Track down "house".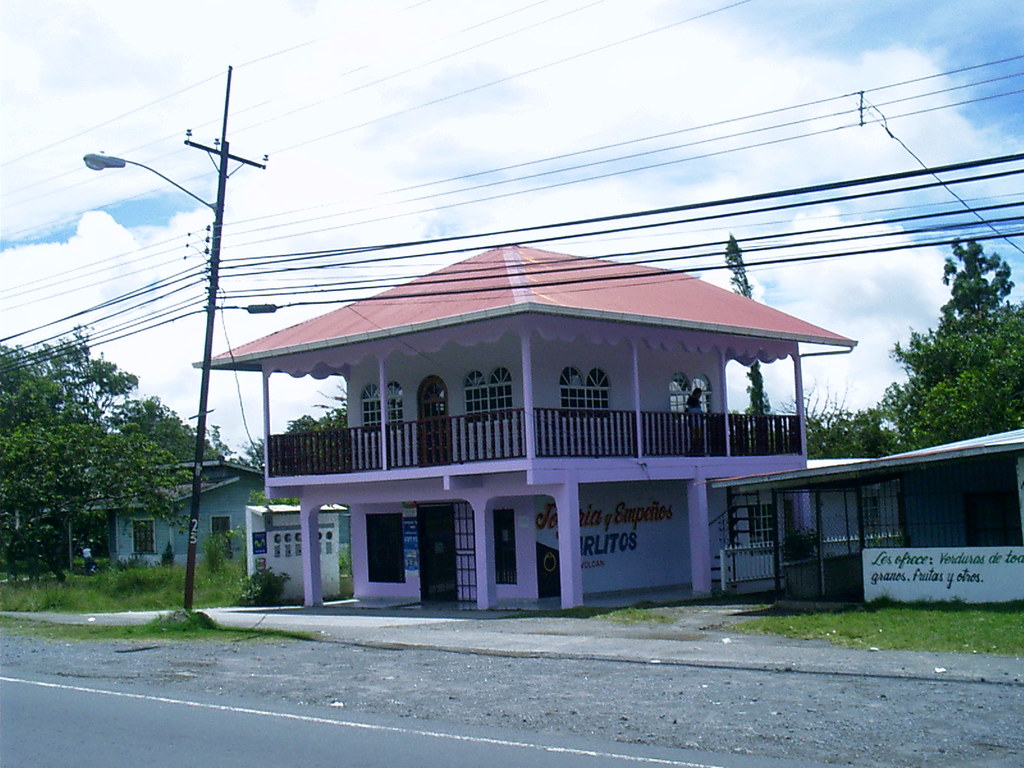
Tracked to bbox=(47, 461, 354, 574).
